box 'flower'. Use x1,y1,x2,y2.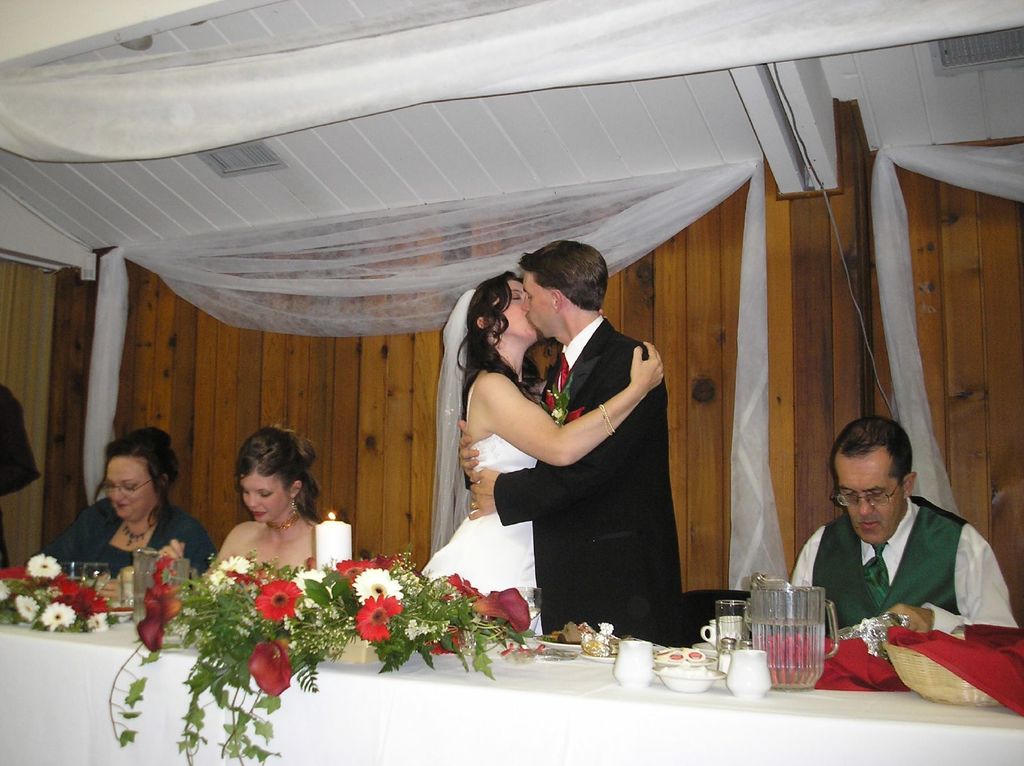
28,552,63,581.
